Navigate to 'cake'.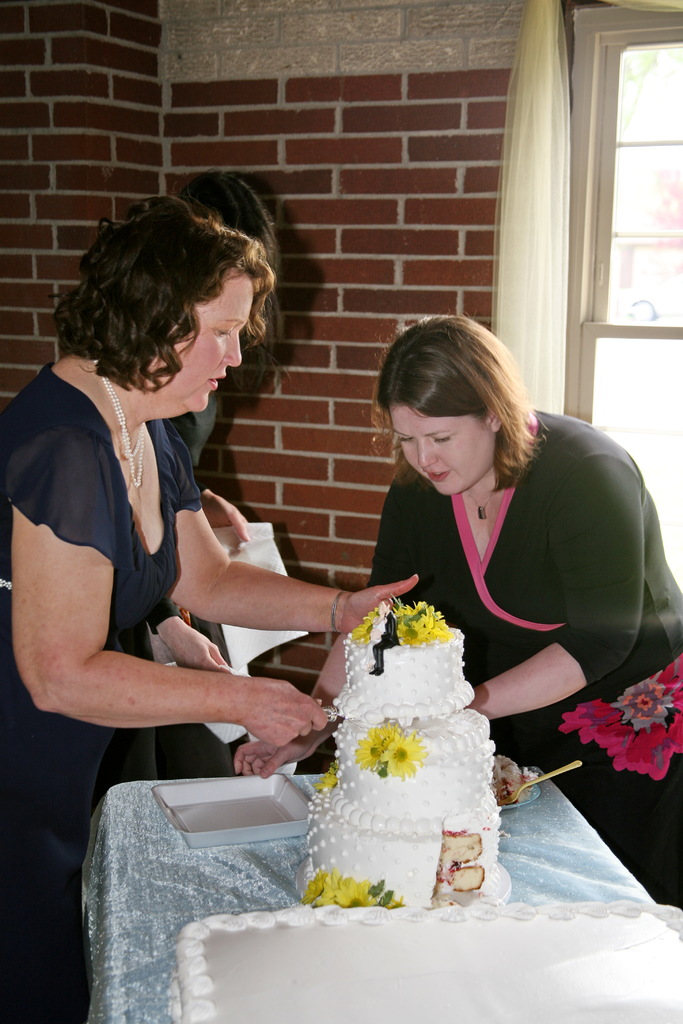
Navigation target: rect(285, 602, 528, 906).
